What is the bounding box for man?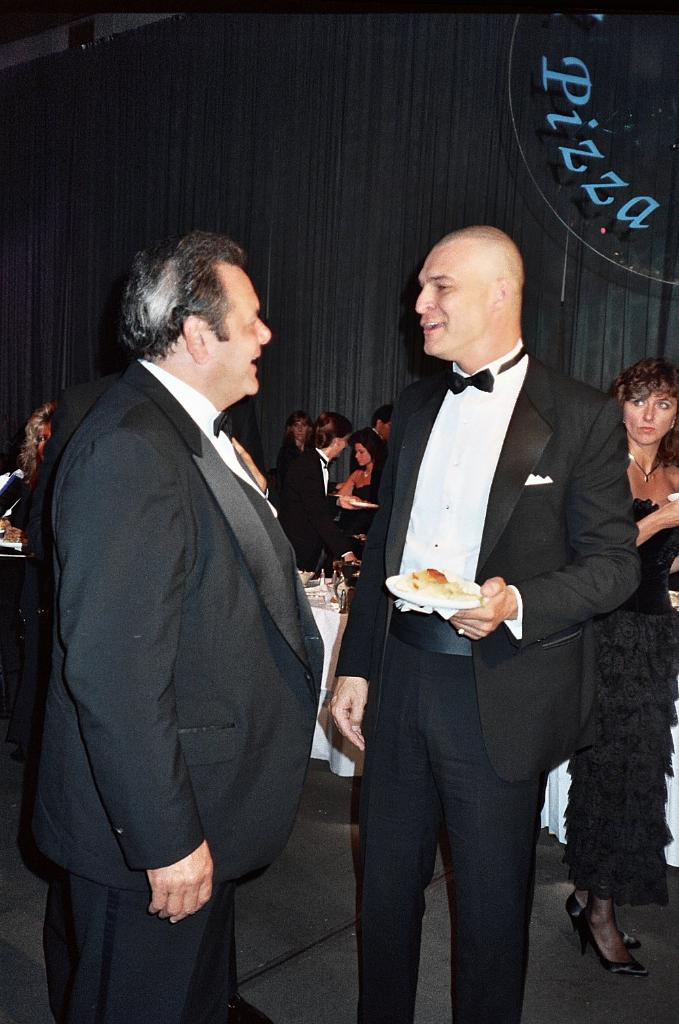
rect(328, 224, 651, 1023).
